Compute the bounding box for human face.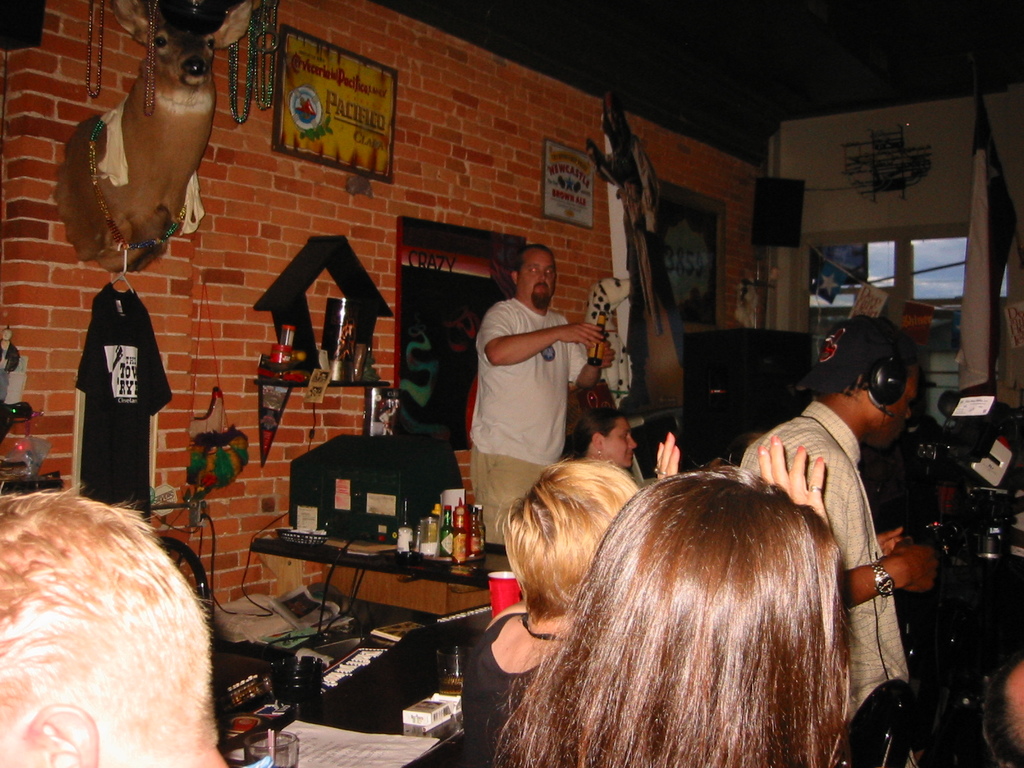
[518, 253, 556, 302].
